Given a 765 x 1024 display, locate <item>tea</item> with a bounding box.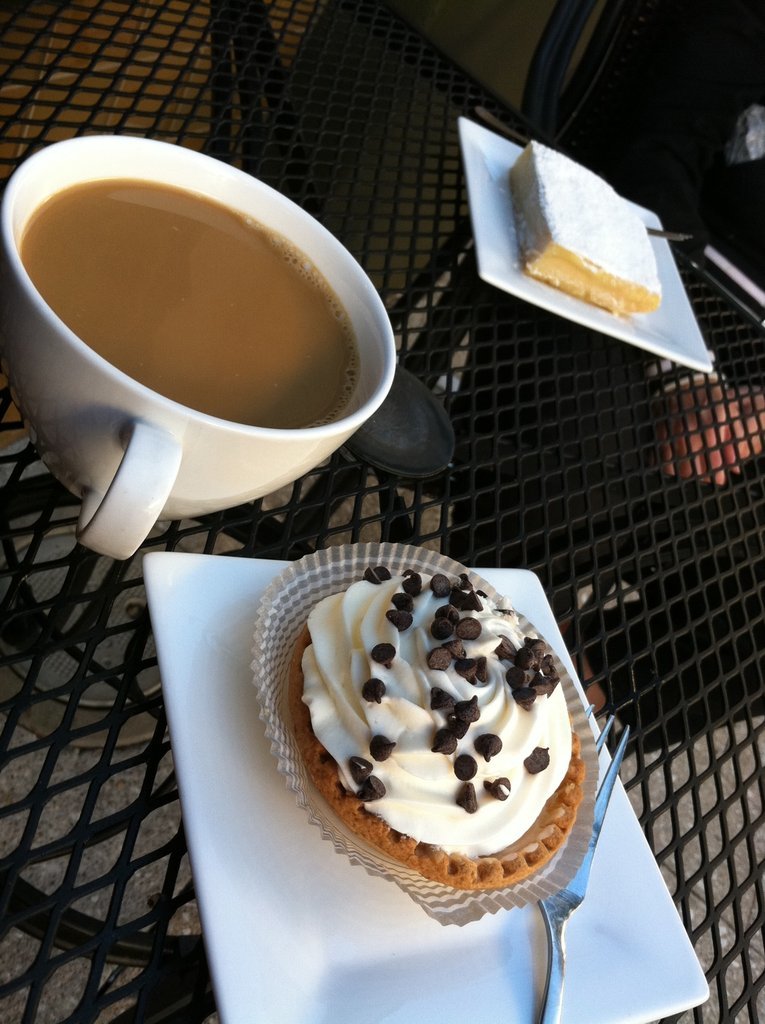
Located: [left=18, top=186, right=358, bottom=434].
